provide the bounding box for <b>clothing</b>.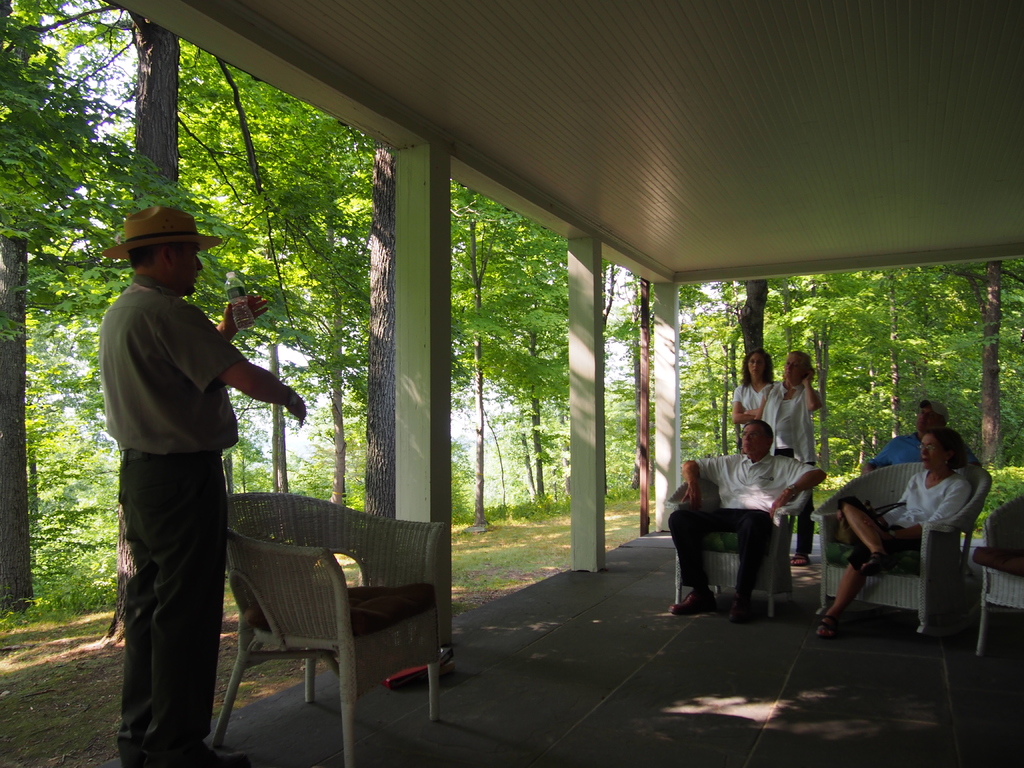
box=[753, 376, 817, 460].
